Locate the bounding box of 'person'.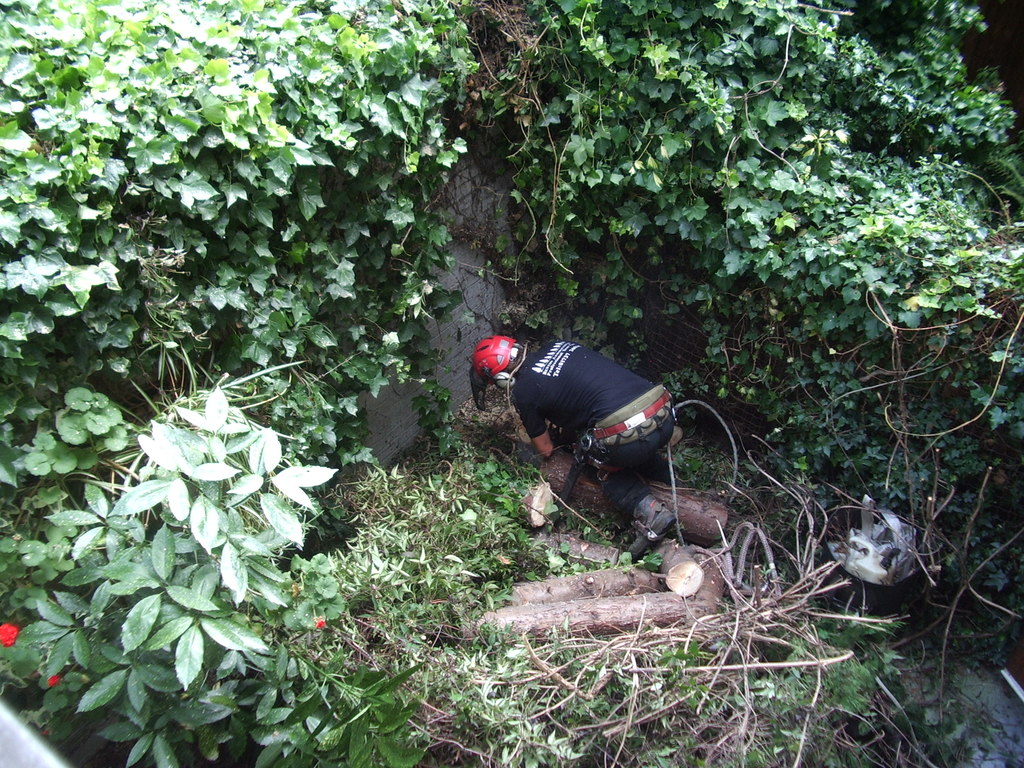
Bounding box: <region>466, 325, 693, 563</region>.
